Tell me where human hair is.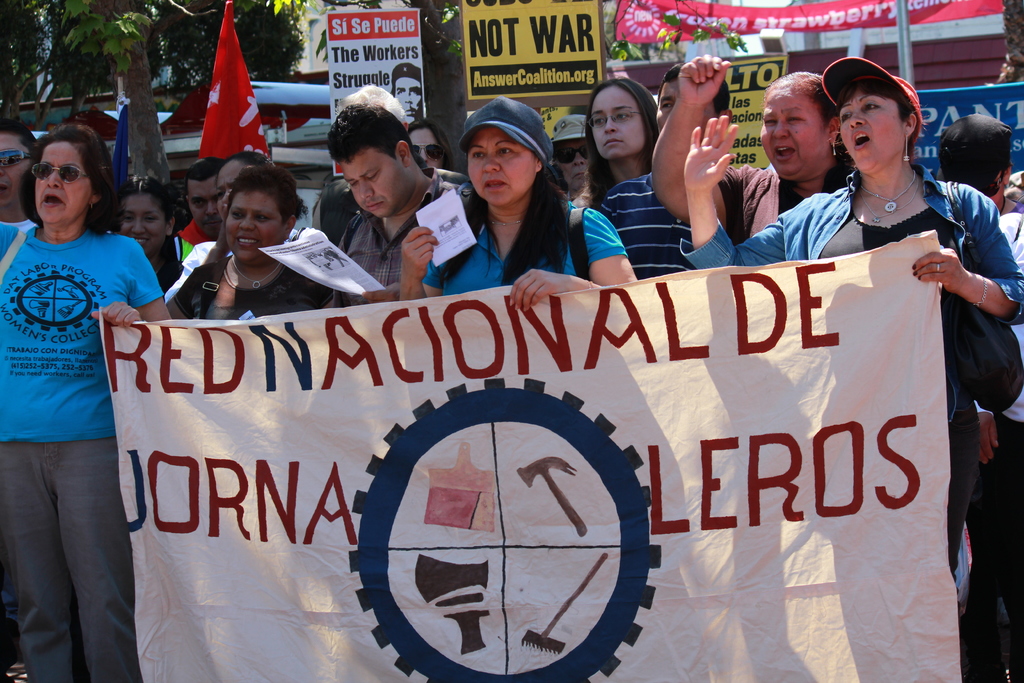
human hair is at (118,172,181,226).
